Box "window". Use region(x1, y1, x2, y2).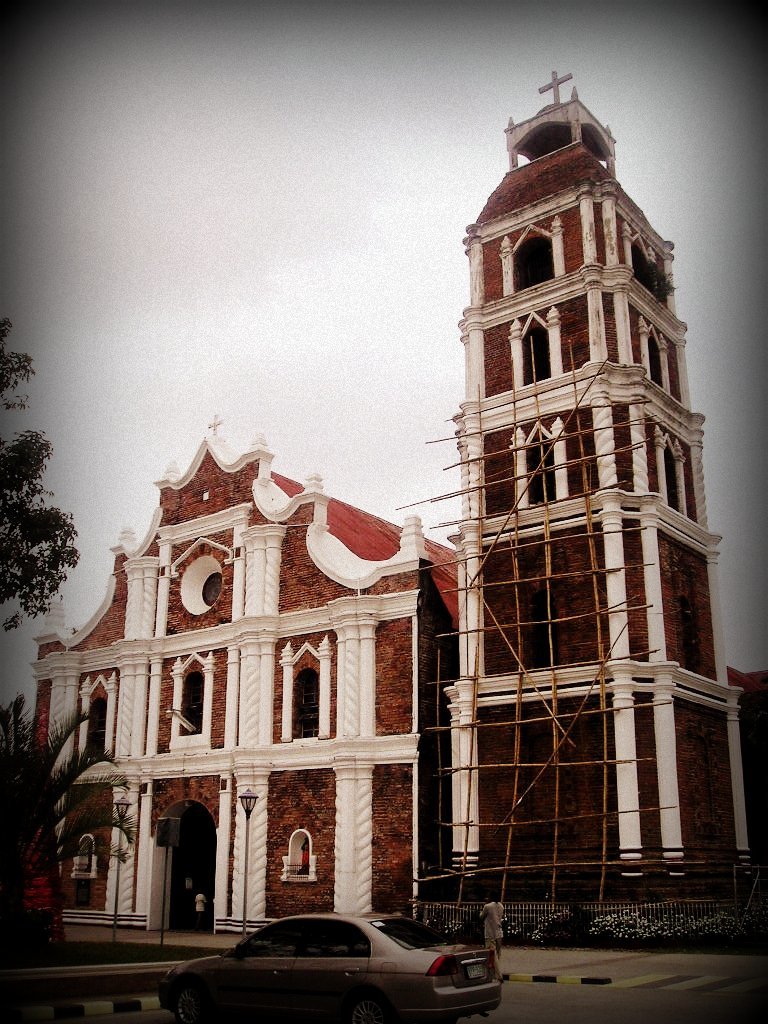
region(288, 667, 325, 737).
